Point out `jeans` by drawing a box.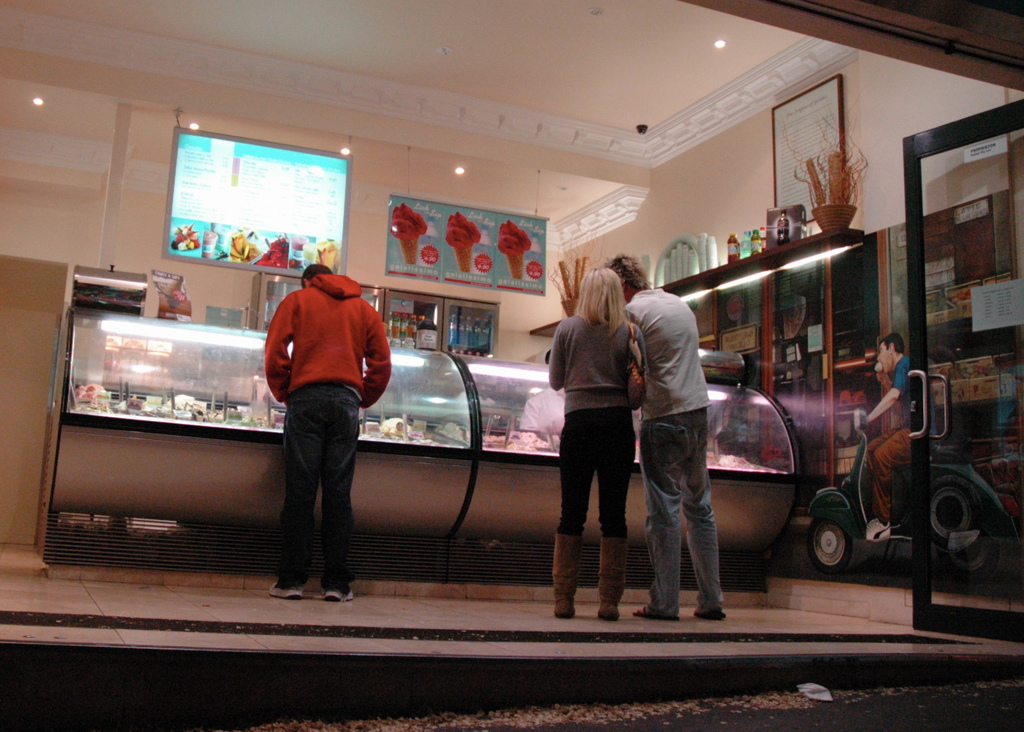
<bbox>563, 413, 636, 536</bbox>.
